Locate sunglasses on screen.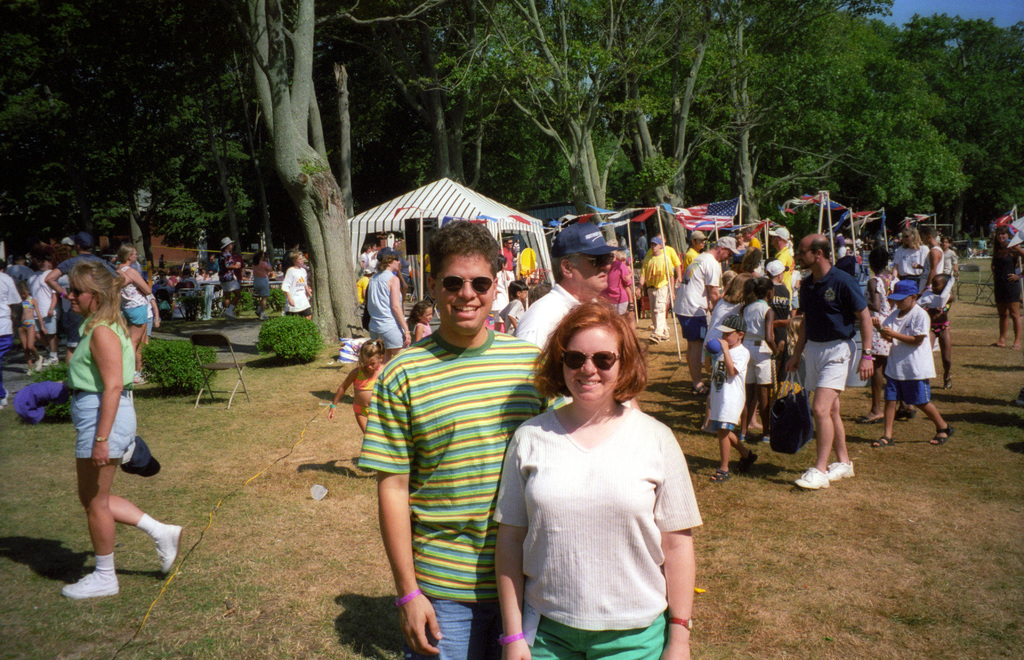
On screen at box(572, 252, 616, 268).
